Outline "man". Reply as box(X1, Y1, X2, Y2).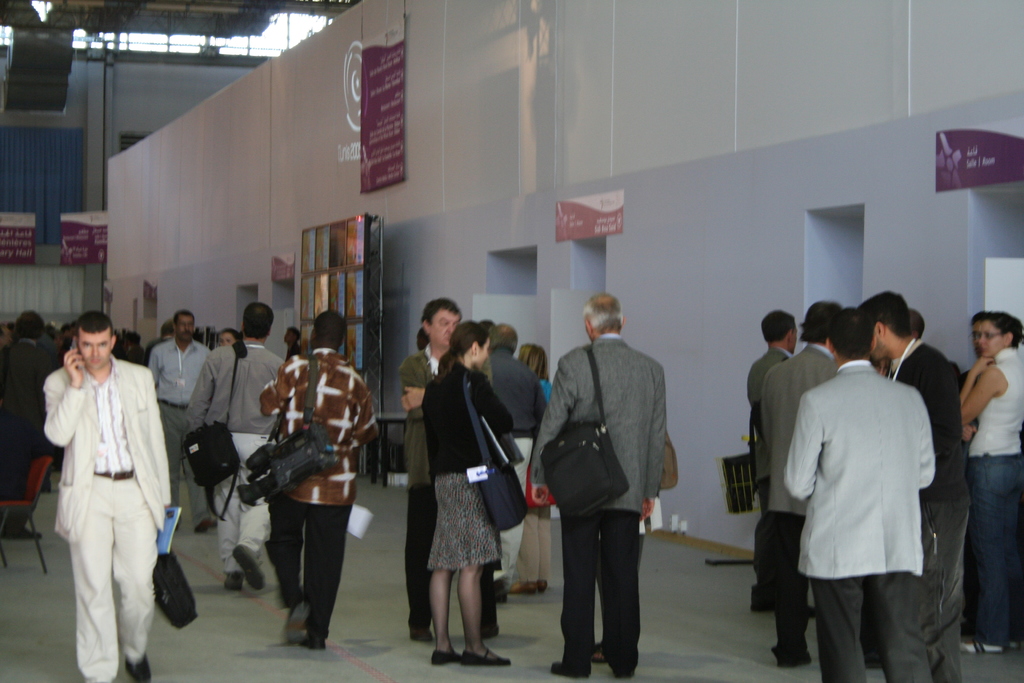
box(782, 306, 937, 682).
